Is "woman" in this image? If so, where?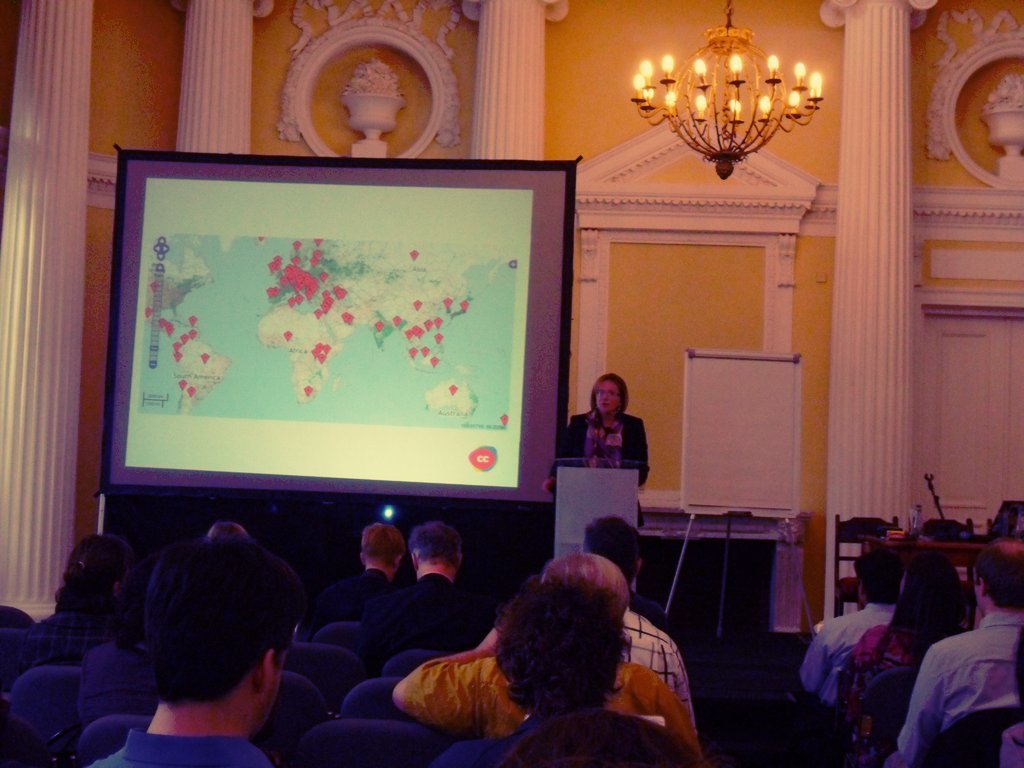
Yes, at select_region(831, 548, 981, 754).
